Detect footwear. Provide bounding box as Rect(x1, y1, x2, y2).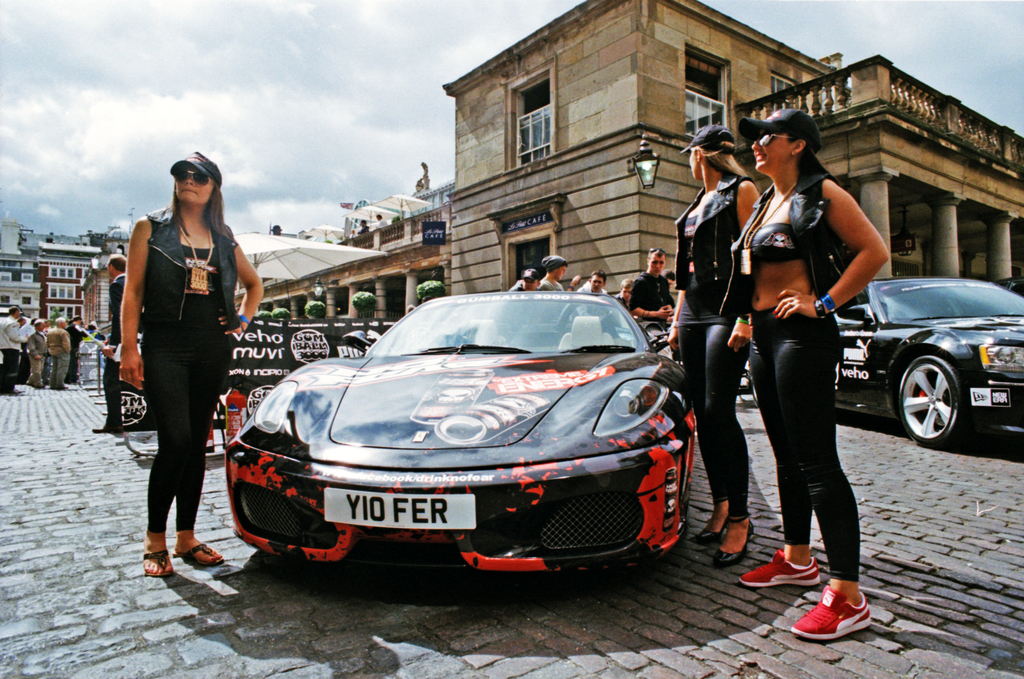
Rect(170, 544, 225, 568).
